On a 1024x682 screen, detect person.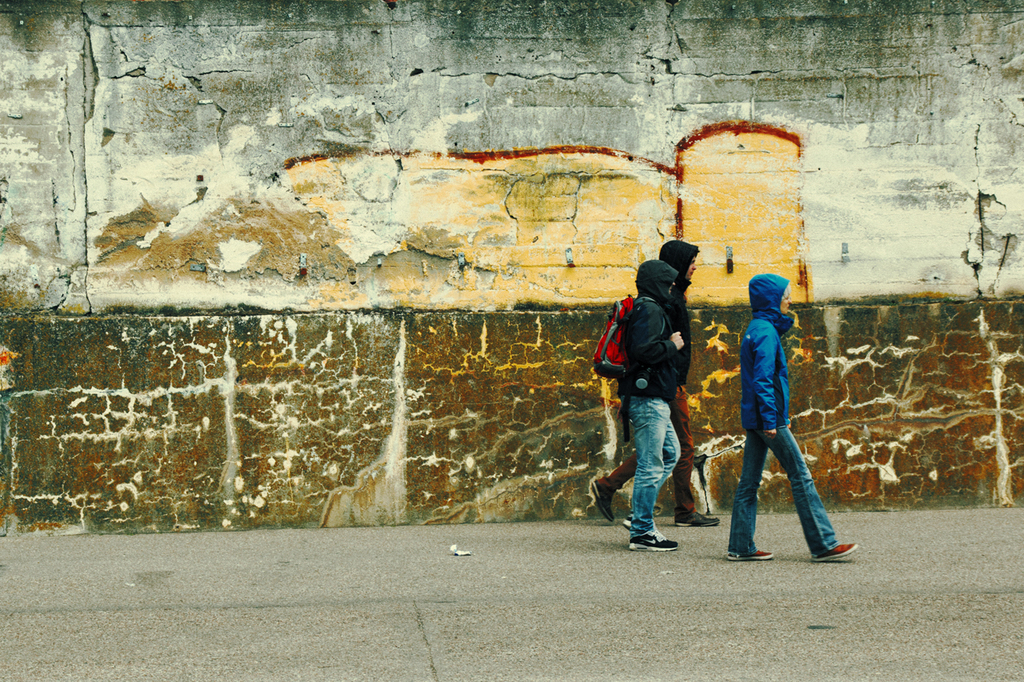
591:239:722:529.
